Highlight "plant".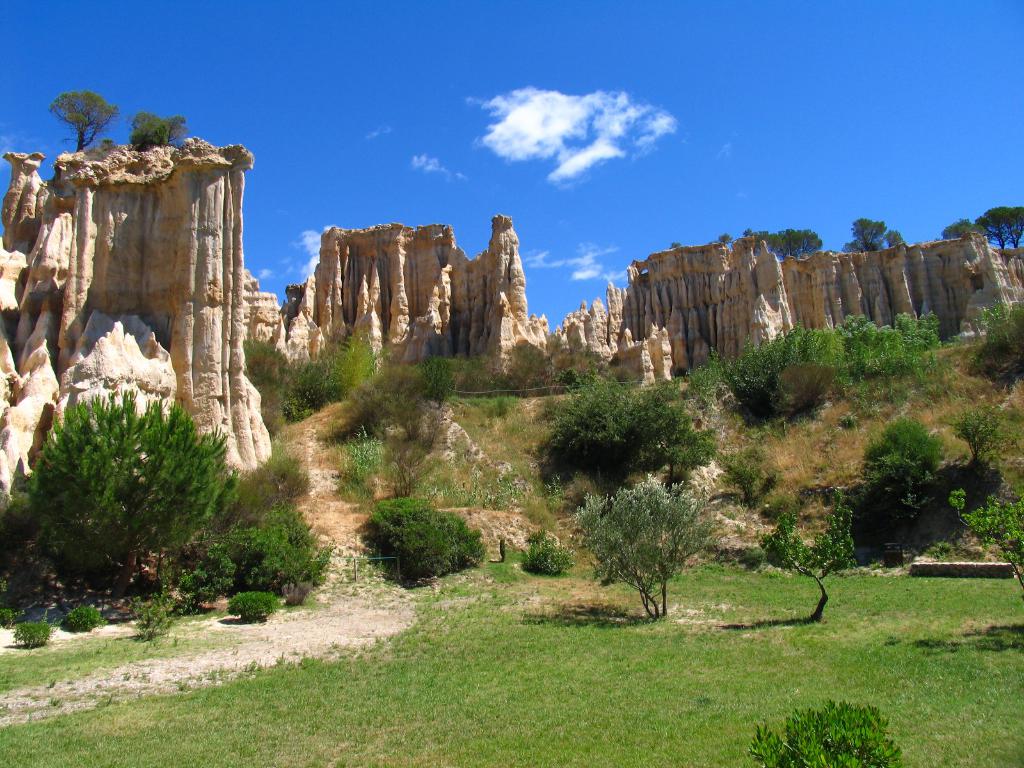
Highlighted region: locate(419, 353, 467, 413).
